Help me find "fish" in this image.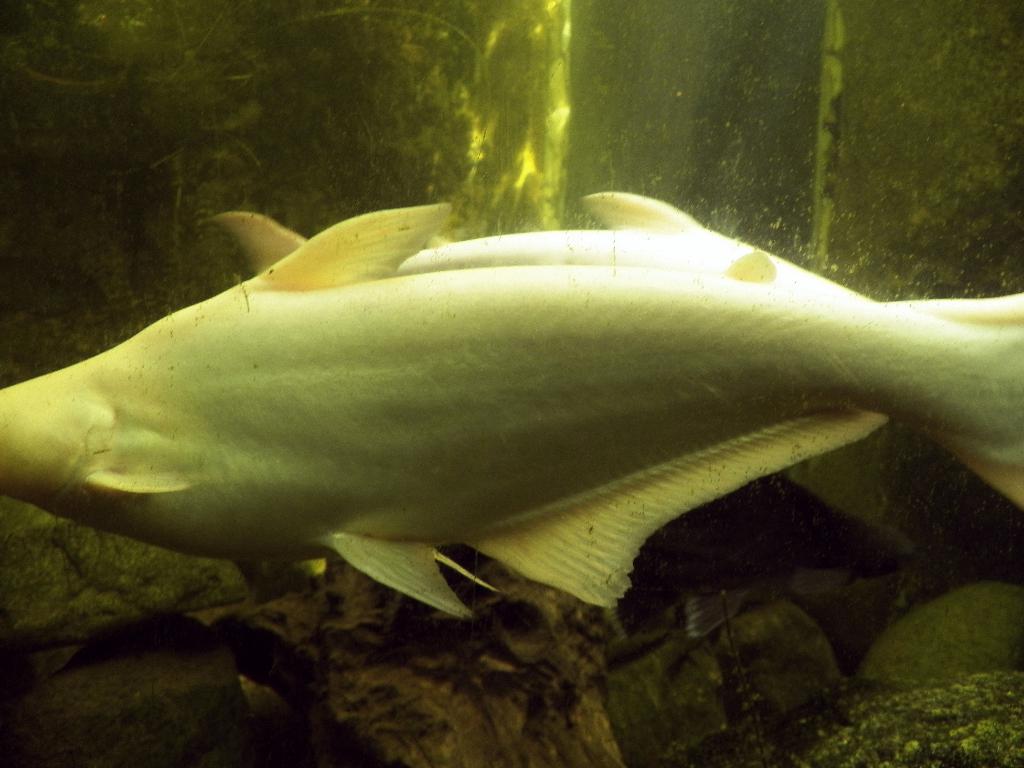
Found it: (x1=0, y1=179, x2=999, y2=636).
